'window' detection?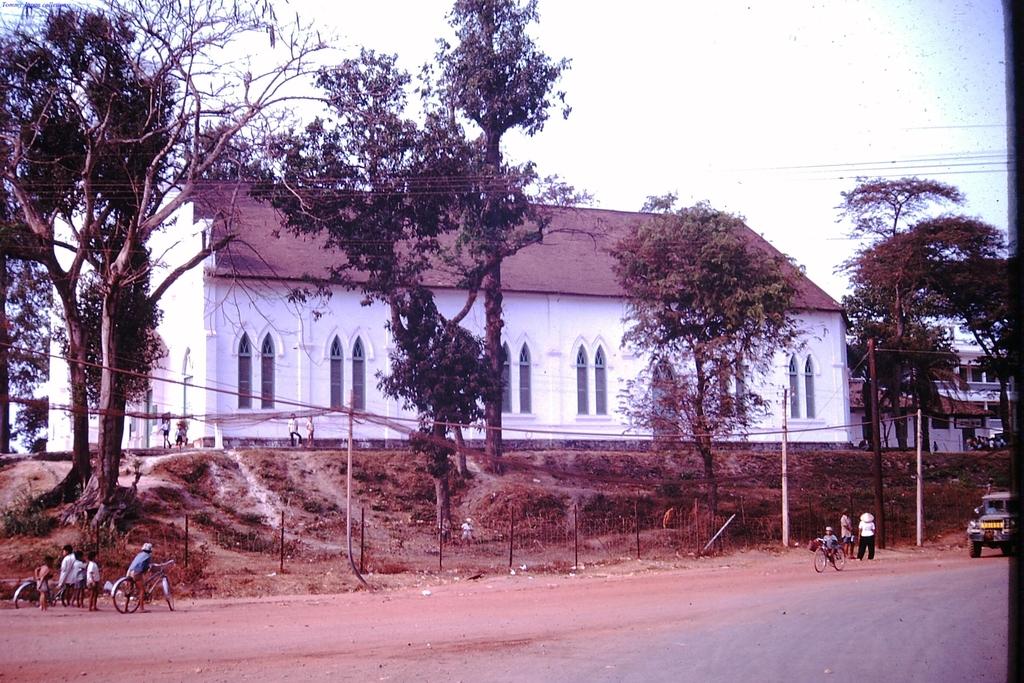
select_region(800, 361, 817, 420)
